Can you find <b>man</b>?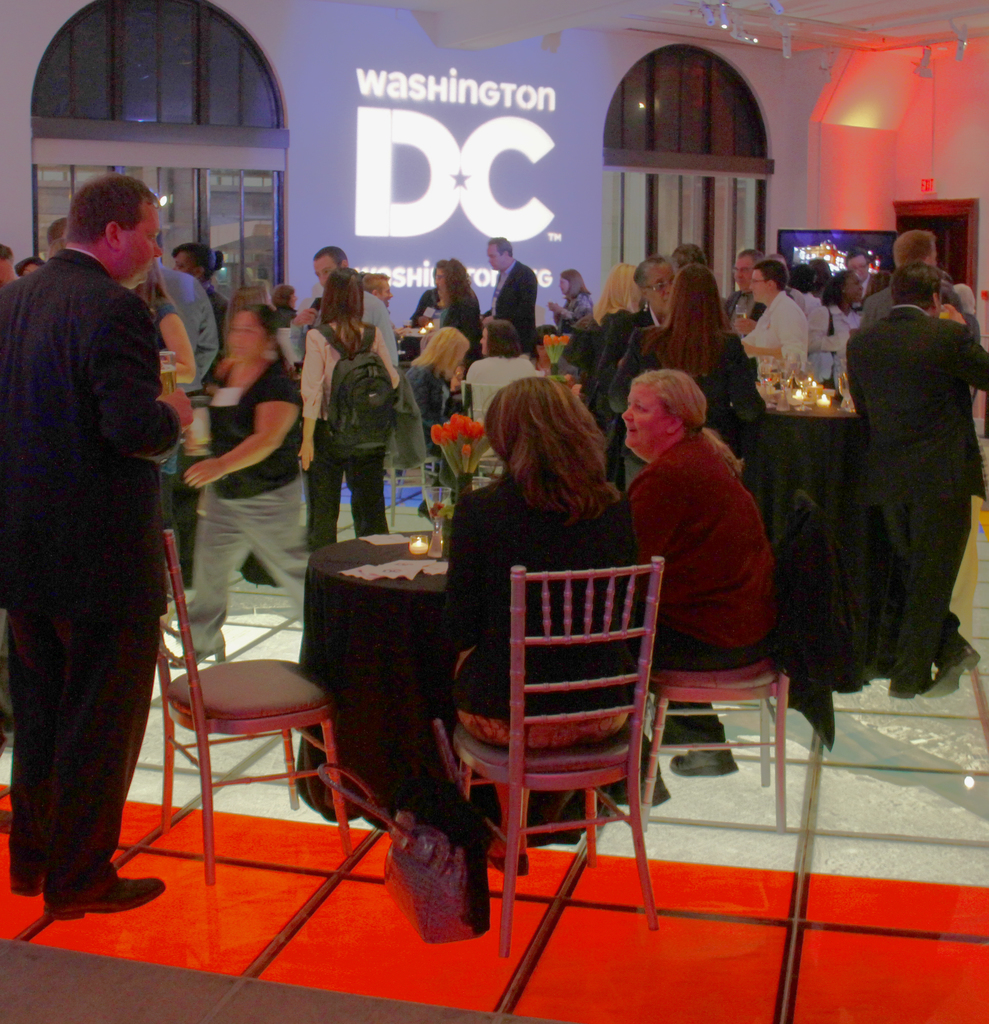
Yes, bounding box: select_region(863, 231, 985, 344).
